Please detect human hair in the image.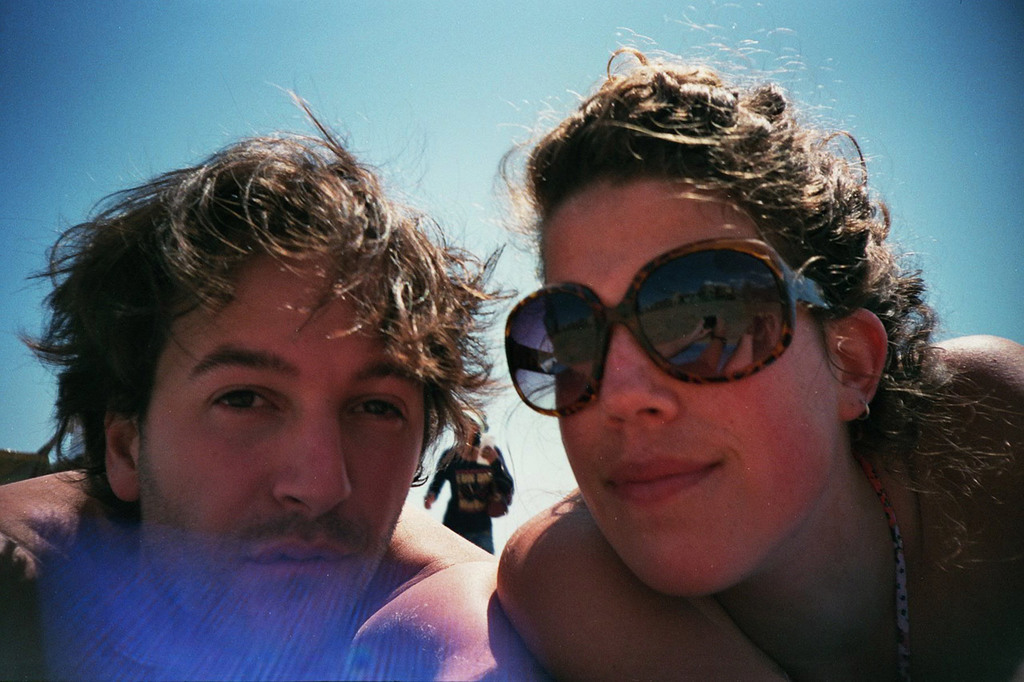
rect(40, 130, 496, 518).
